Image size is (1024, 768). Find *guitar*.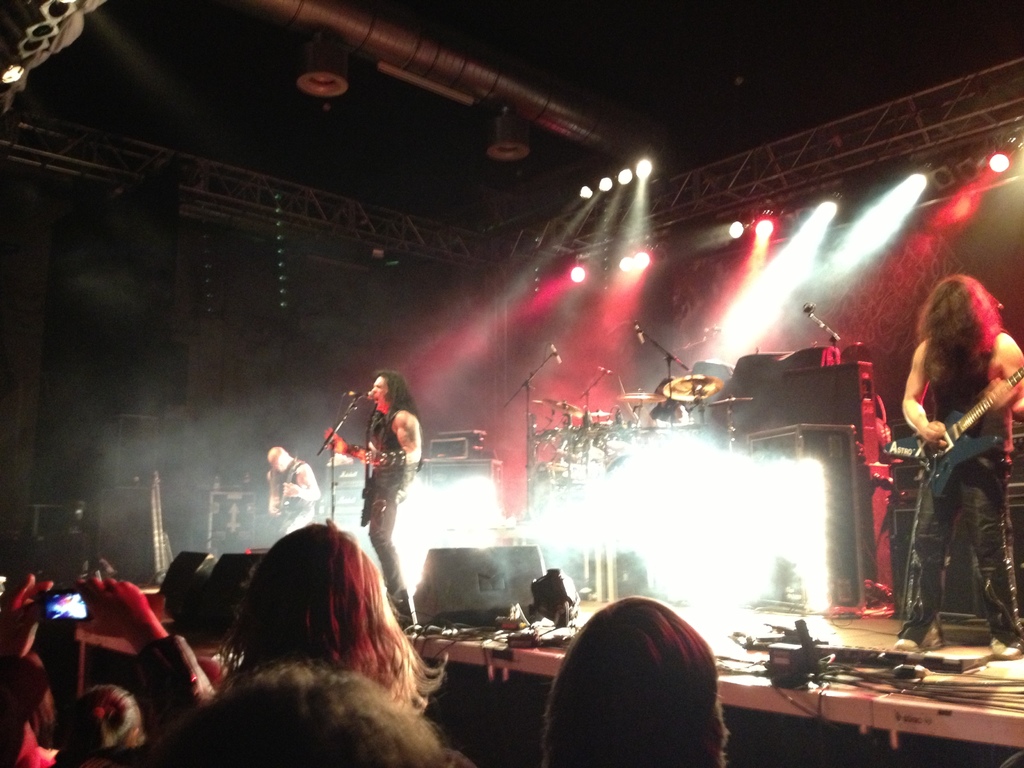
[x1=883, y1=337, x2=1014, y2=532].
